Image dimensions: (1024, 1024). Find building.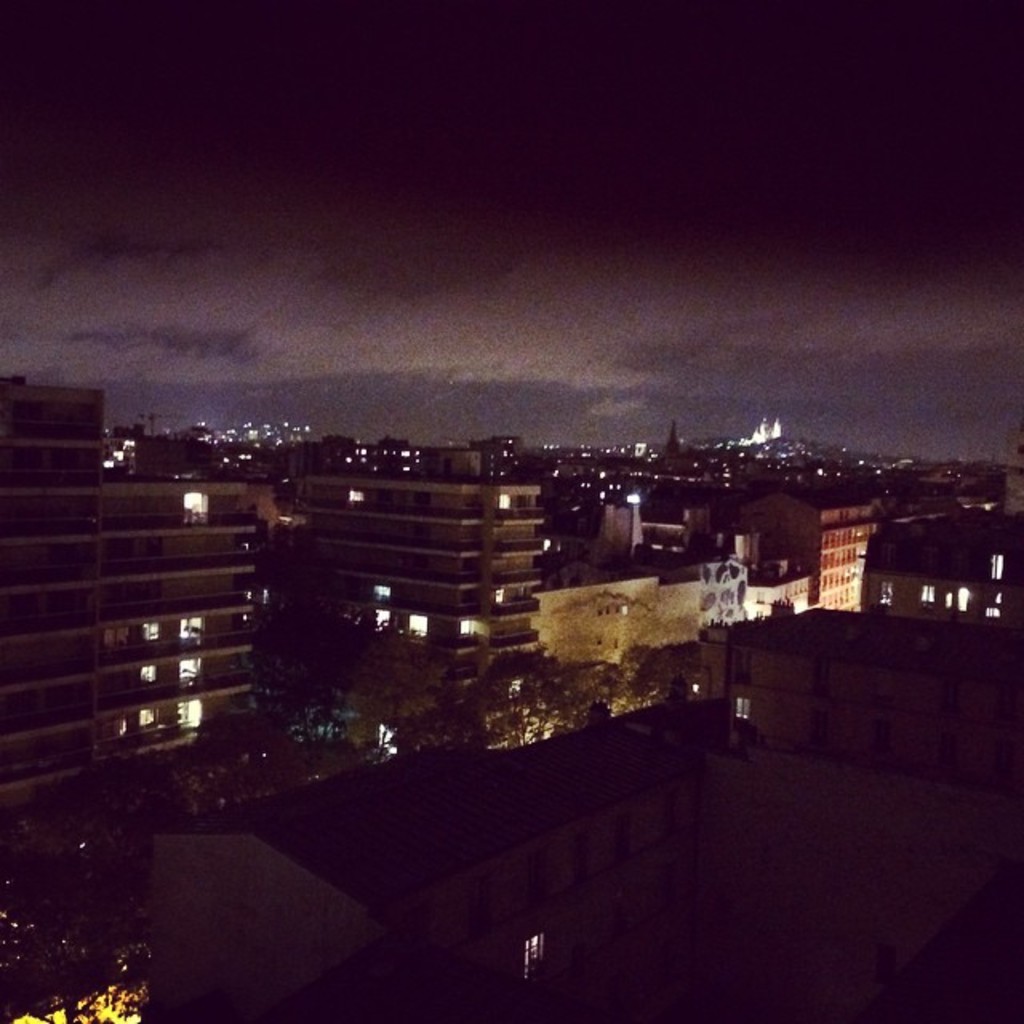
x1=301 y1=451 x2=541 y2=682.
